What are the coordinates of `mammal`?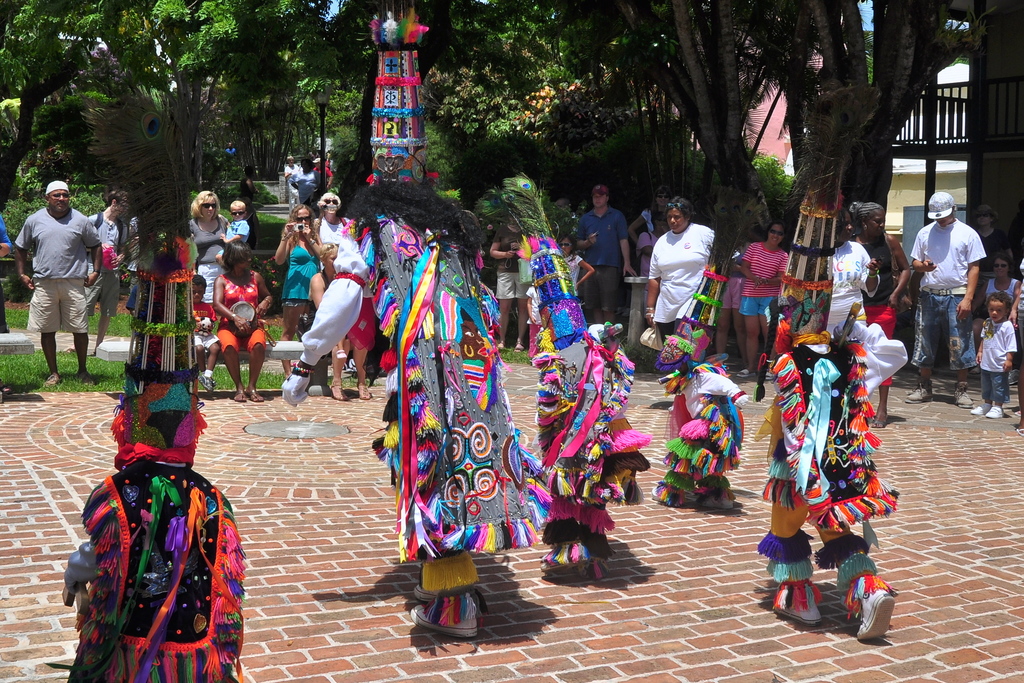
Rect(187, 270, 221, 390).
